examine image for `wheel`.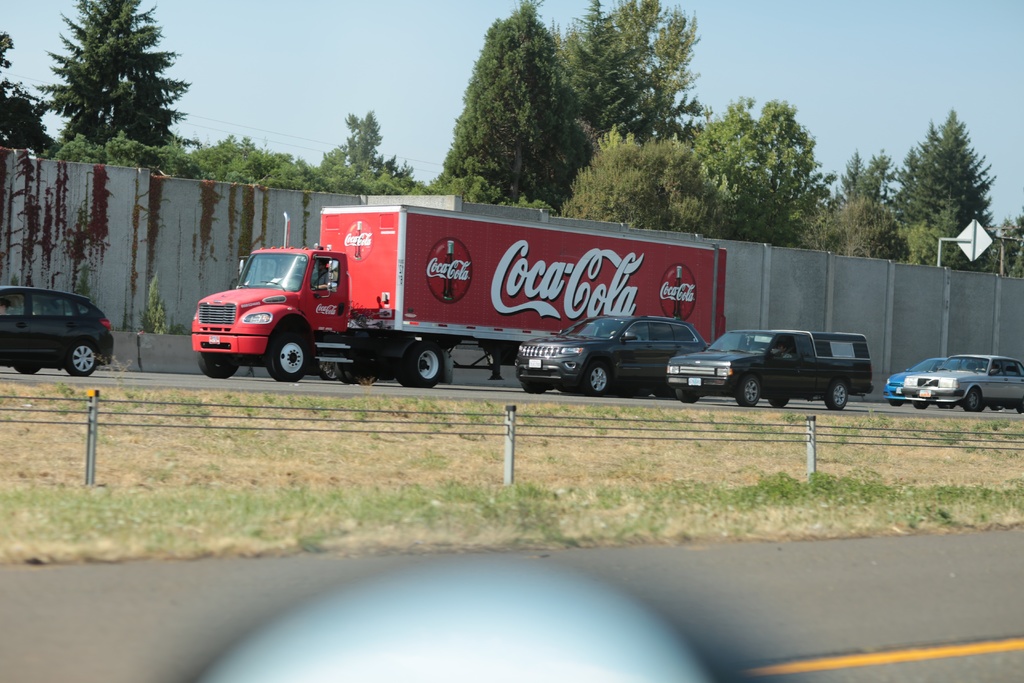
Examination result: box(756, 348, 766, 358).
